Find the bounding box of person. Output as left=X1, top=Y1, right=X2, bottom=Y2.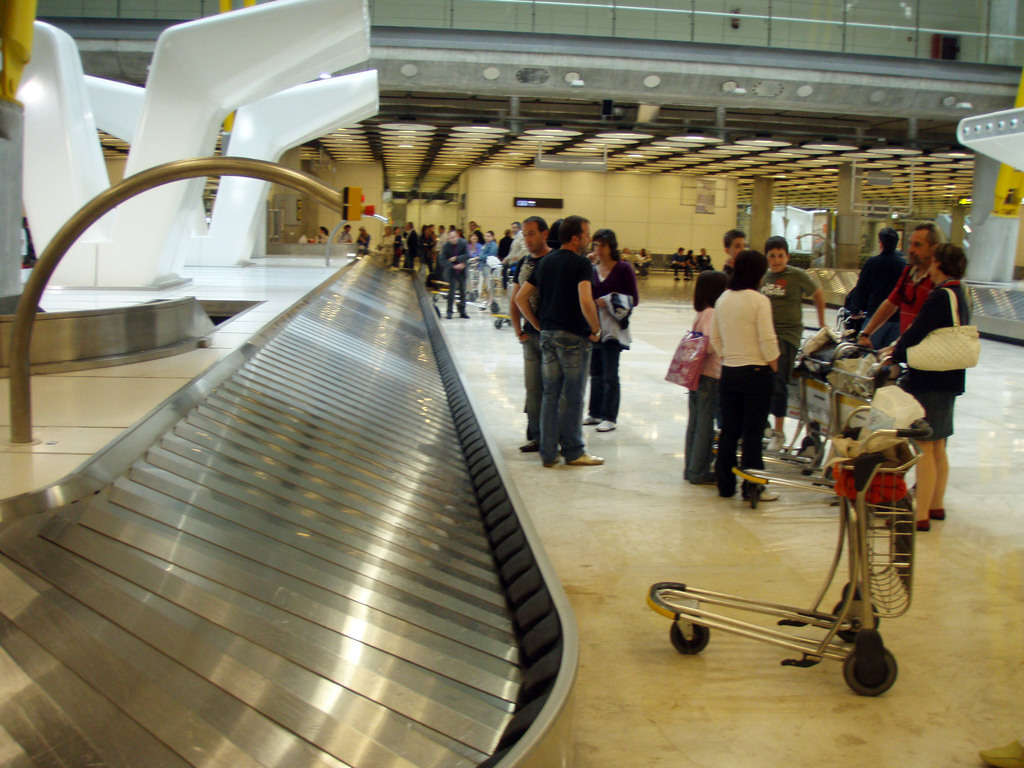
left=679, top=266, right=735, bottom=486.
